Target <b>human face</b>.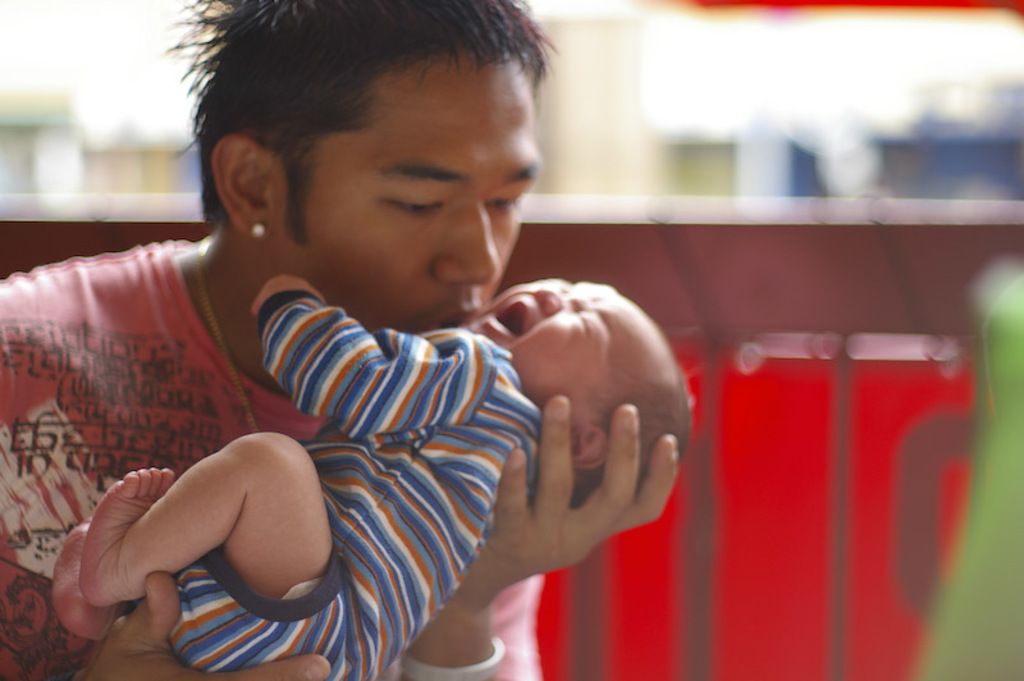
Target region: region(465, 278, 650, 405).
